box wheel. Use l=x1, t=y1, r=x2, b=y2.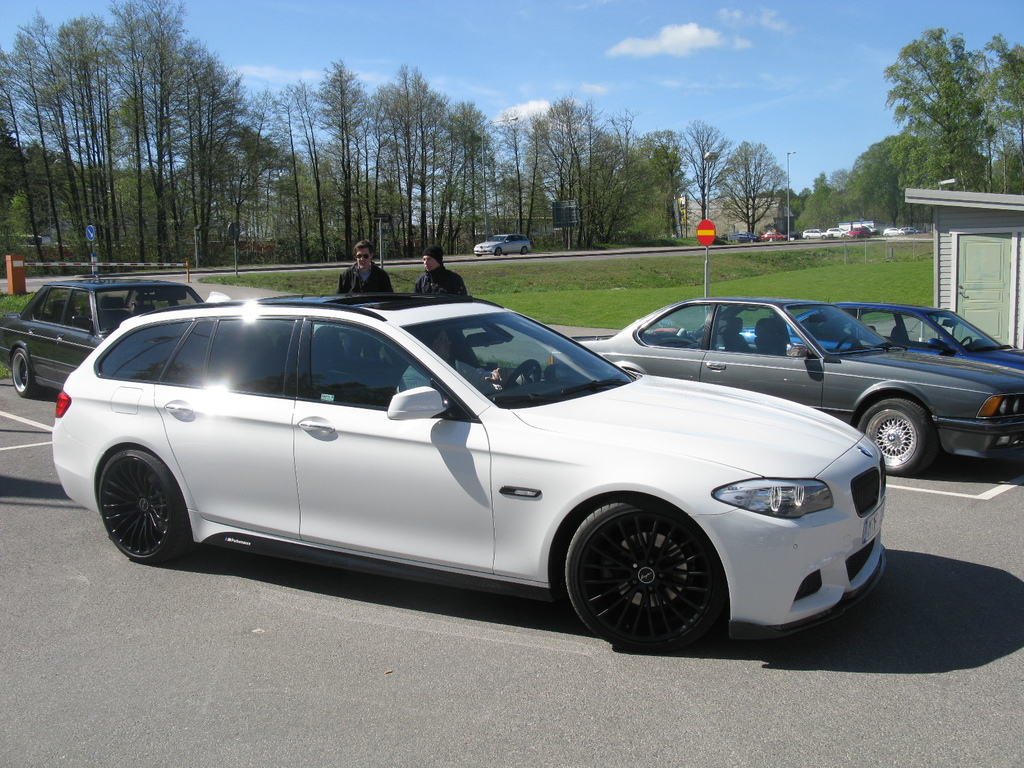
l=833, t=333, r=858, b=352.
